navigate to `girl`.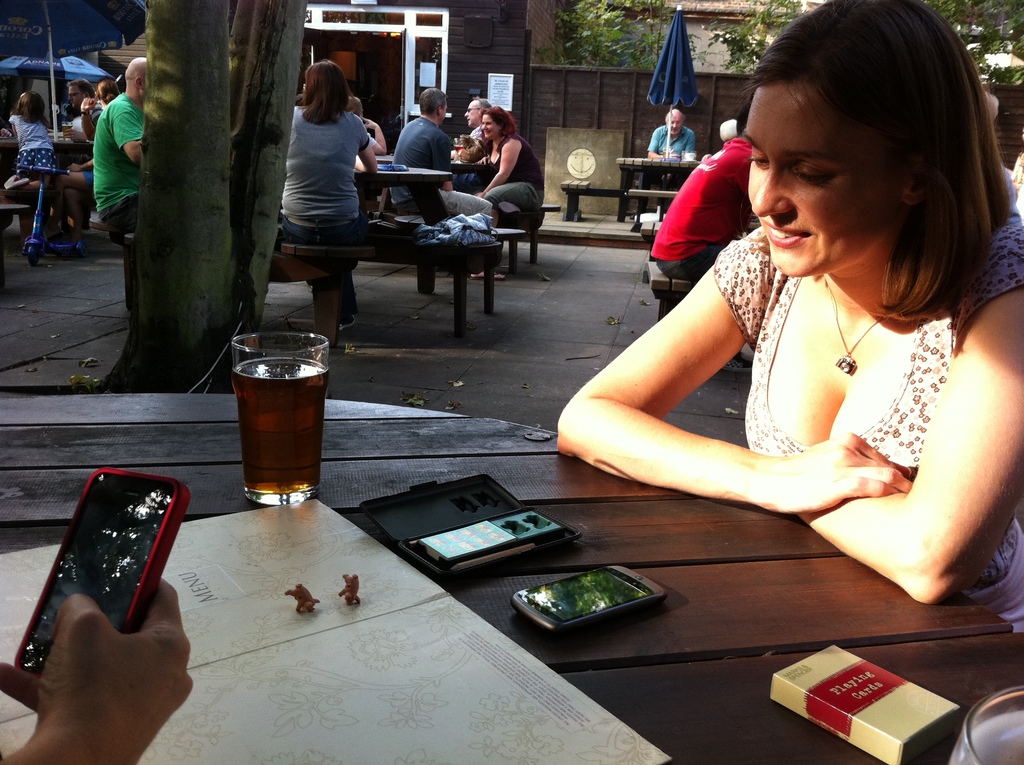
Navigation target: bbox(551, 0, 1023, 633).
